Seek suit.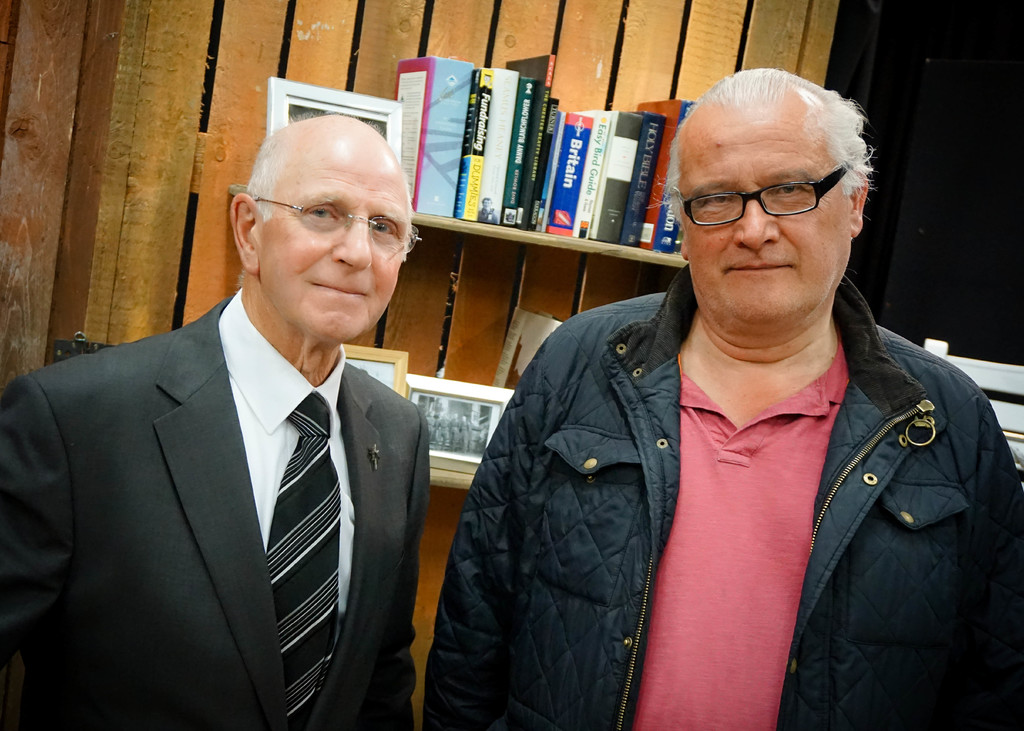
[10,195,442,729].
